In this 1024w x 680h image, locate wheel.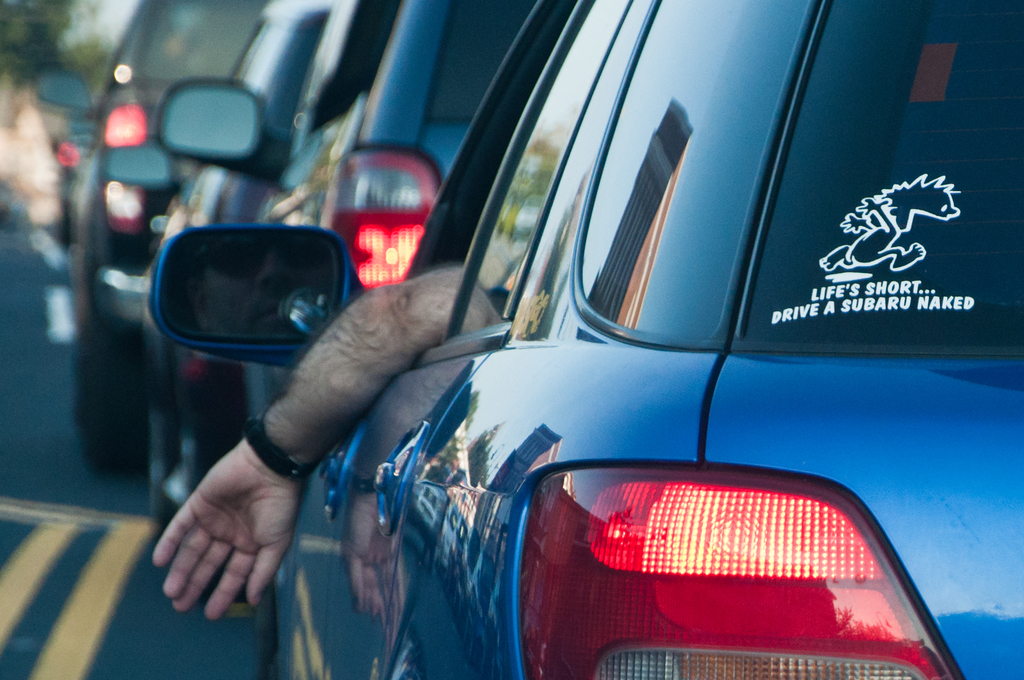
Bounding box: box(73, 336, 157, 474).
